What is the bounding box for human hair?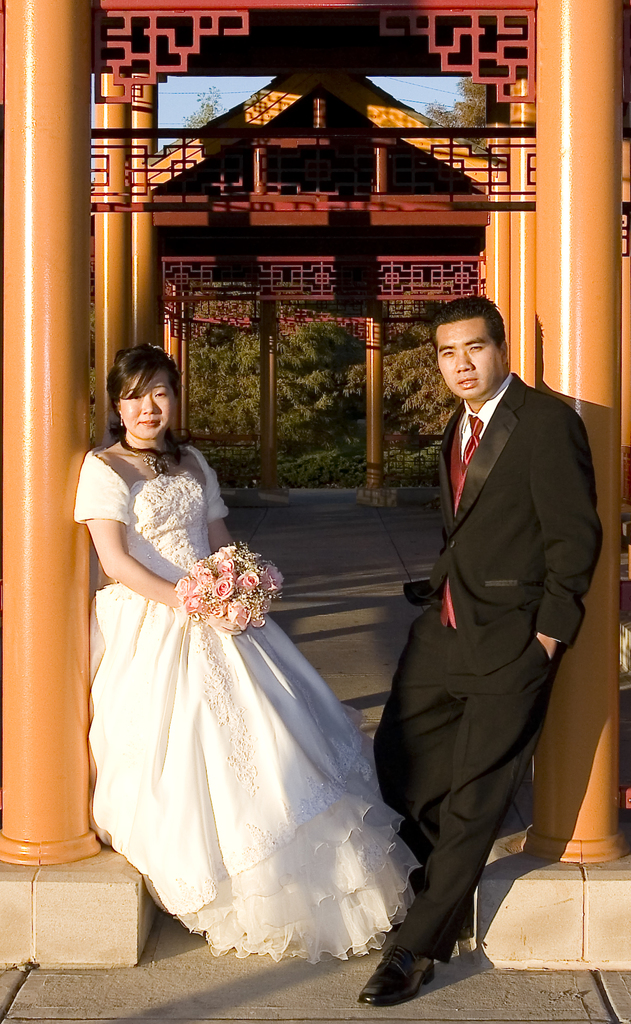
{"left": 418, "top": 297, "right": 509, "bottom": 365}.
